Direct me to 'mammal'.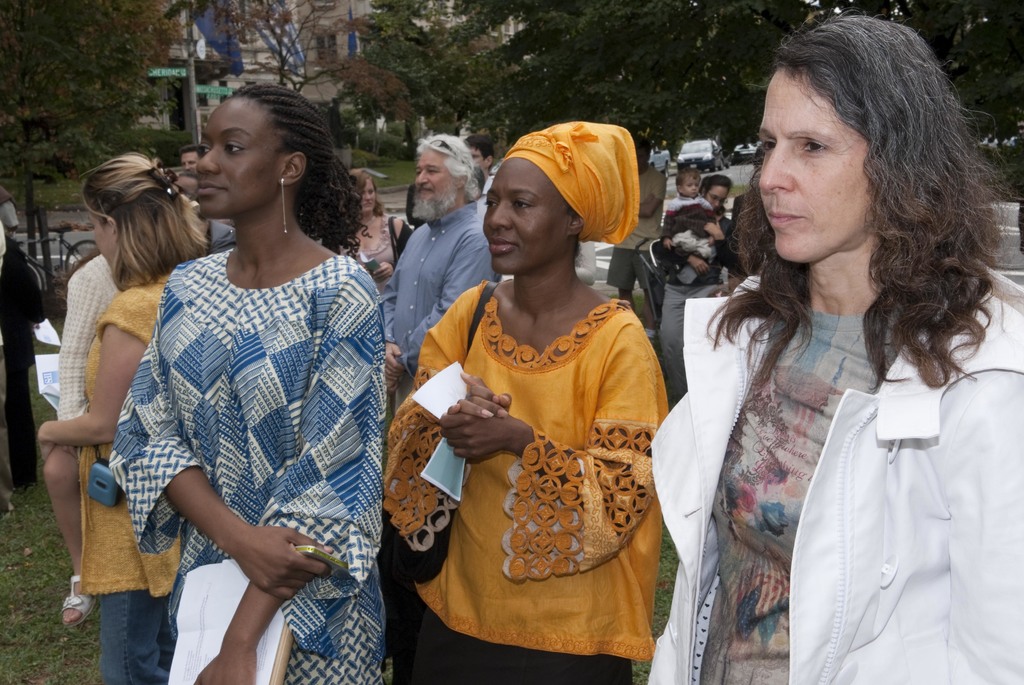
Direction: left=650, top=9, right=1023, bottom=684.
